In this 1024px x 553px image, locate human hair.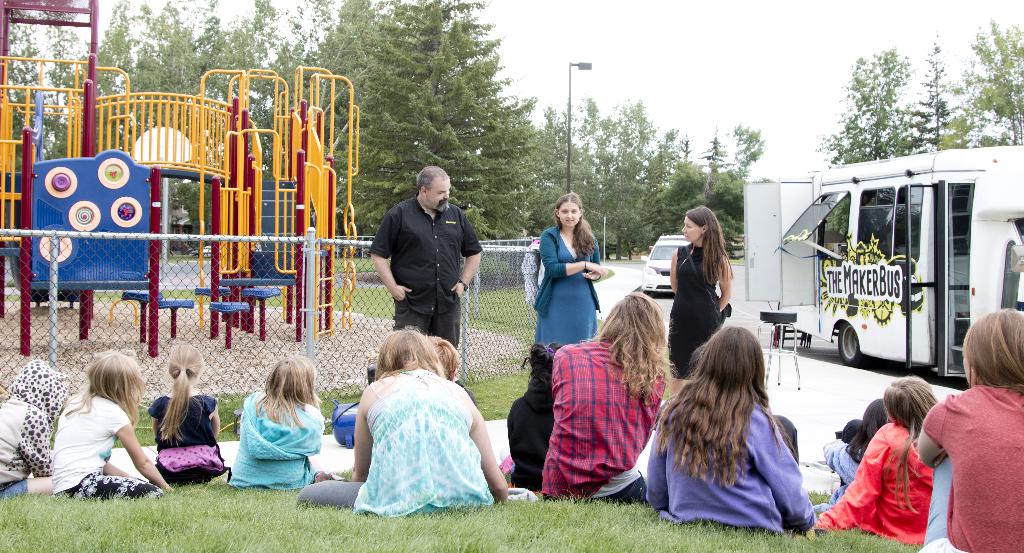
Bounding box: bbox=[88, 355, 154, 421].
